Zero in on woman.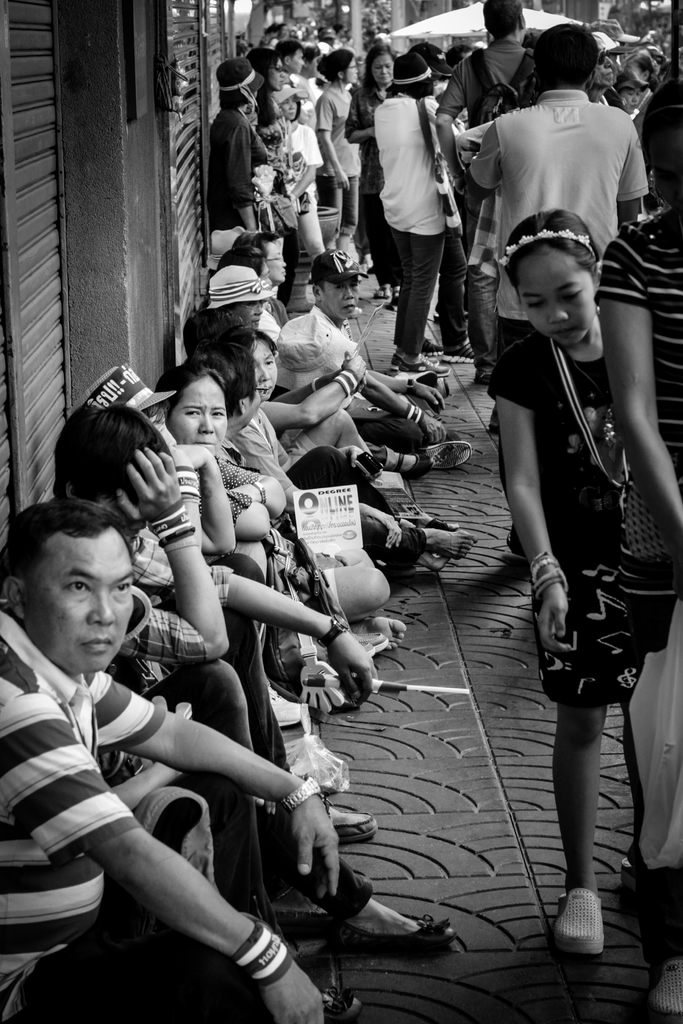
Zeroed in: crop(206, 270, 267, 331).
